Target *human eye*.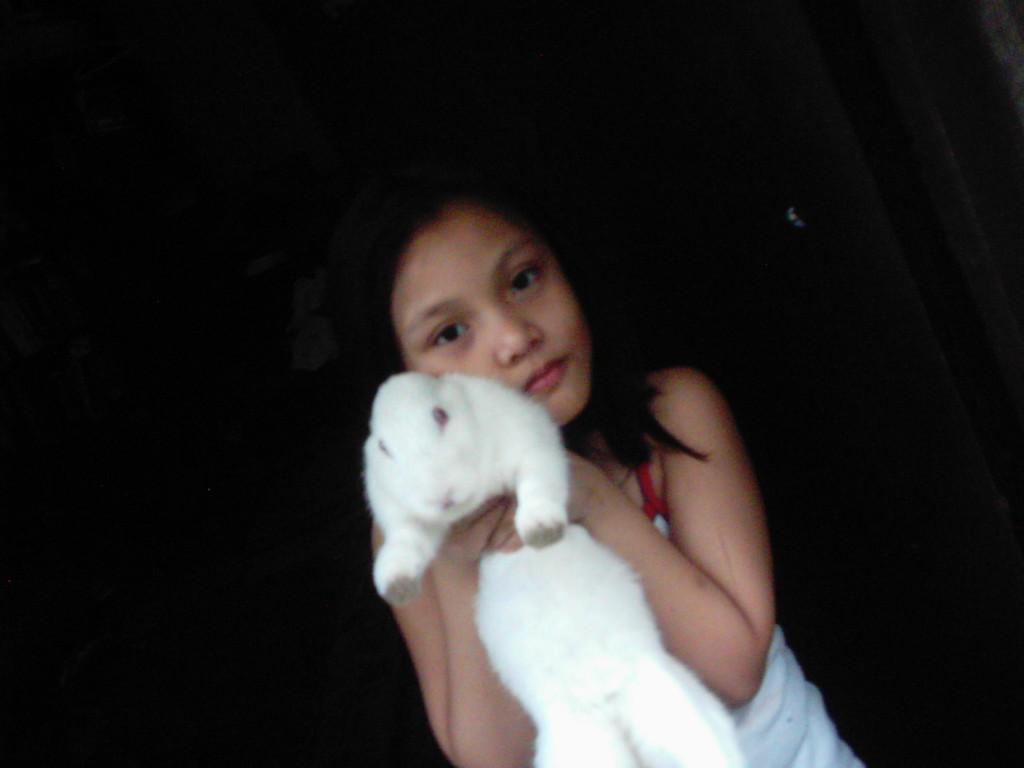
Target region: <box>424,320,470,348</box>.
